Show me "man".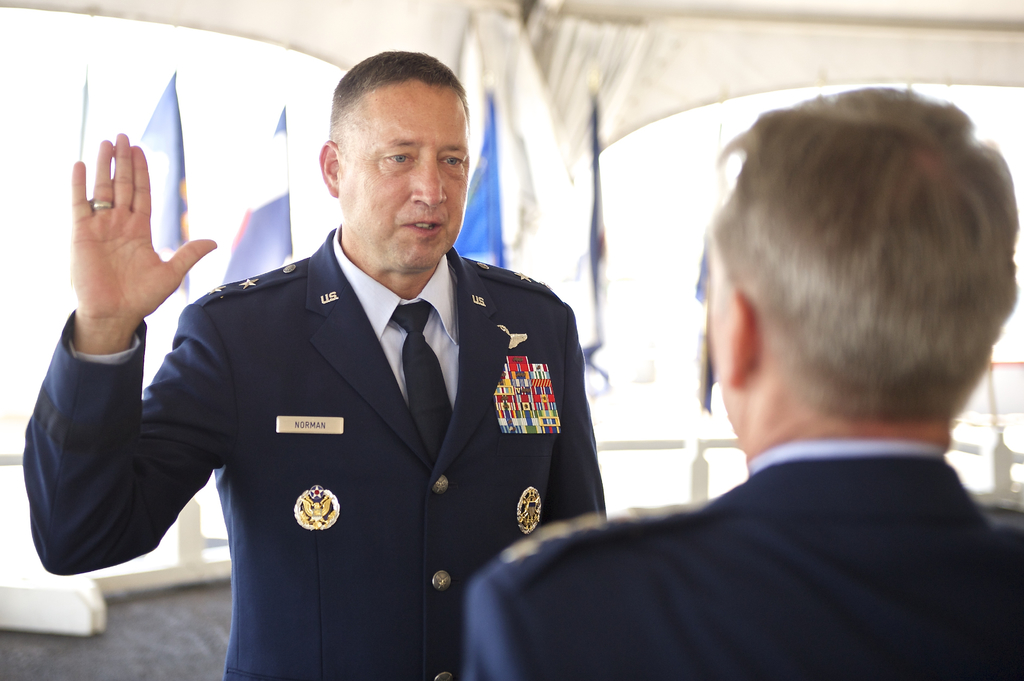
"man" is here: (x1=524, y1=97, x2=1023, y2=656).
